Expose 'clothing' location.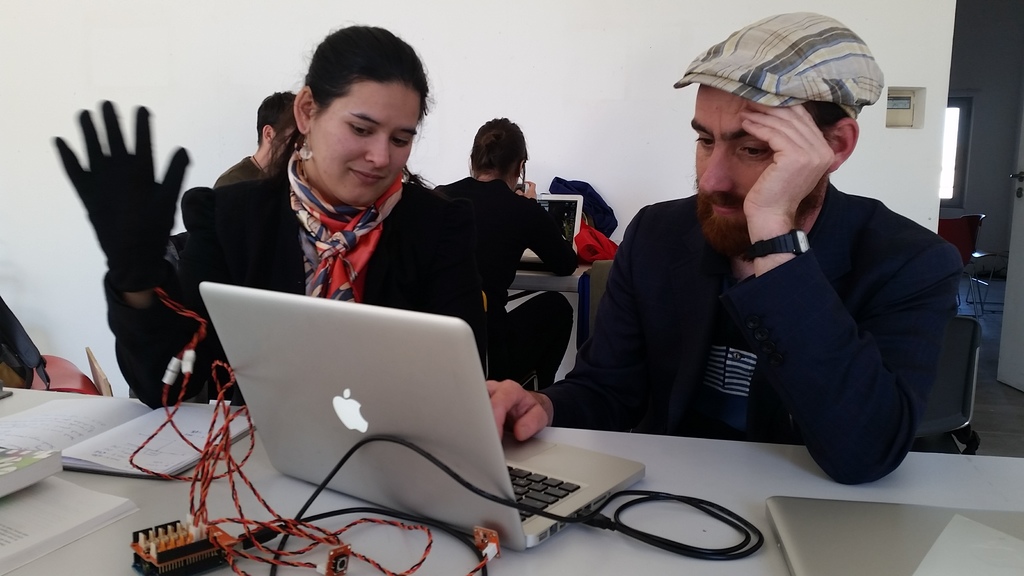
Exposed at (x1=99, y1=152, x2=488, y2=412).
